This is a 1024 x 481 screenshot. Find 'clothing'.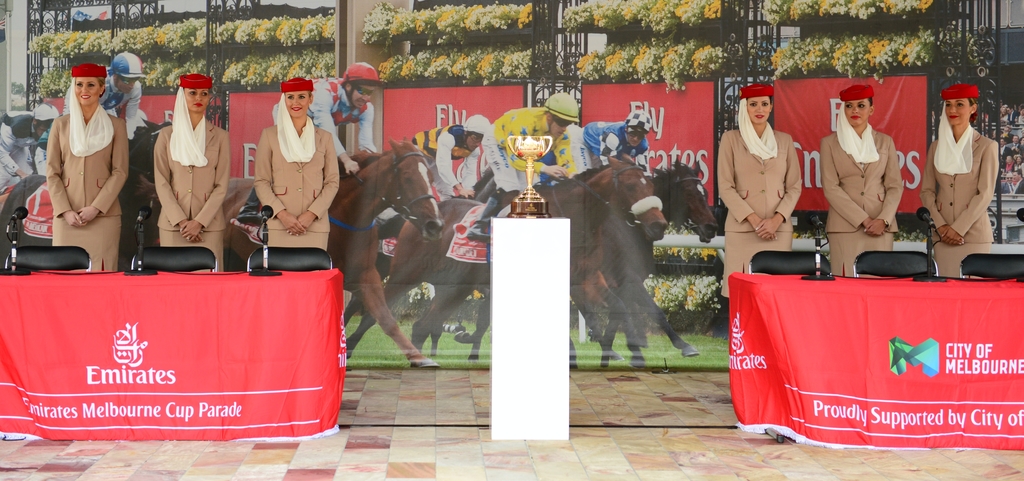
Bounding box: {"x1": 916, "y1": 126, "x2": 997, "y2": 276}.
